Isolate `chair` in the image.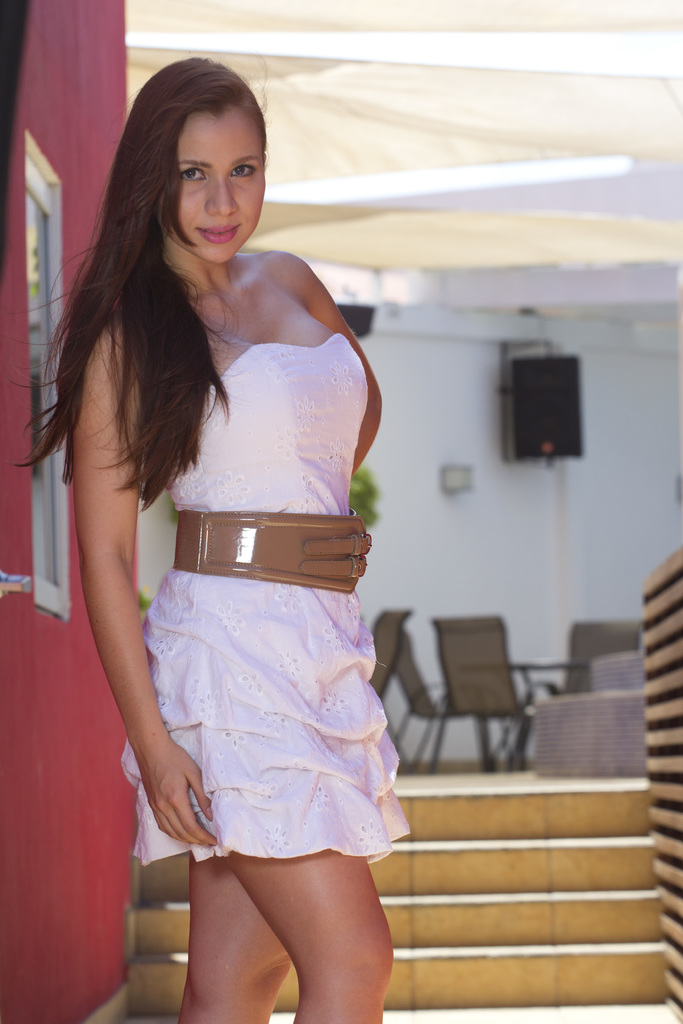
Isolated region: BBox(380, 629, 509, 776).
